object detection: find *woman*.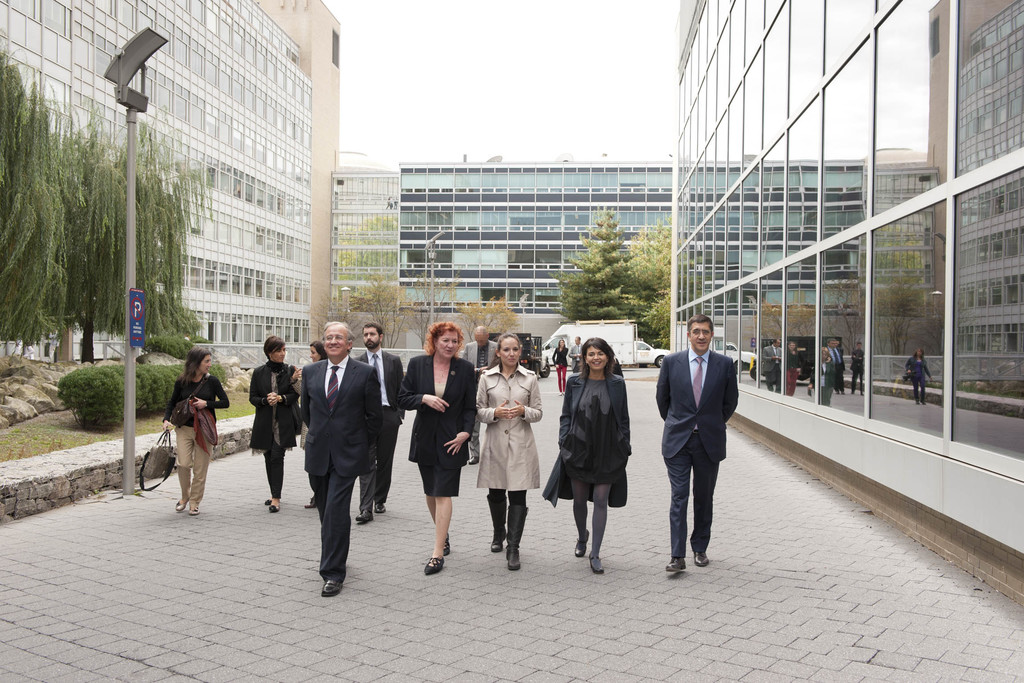
247/335/300/511.
